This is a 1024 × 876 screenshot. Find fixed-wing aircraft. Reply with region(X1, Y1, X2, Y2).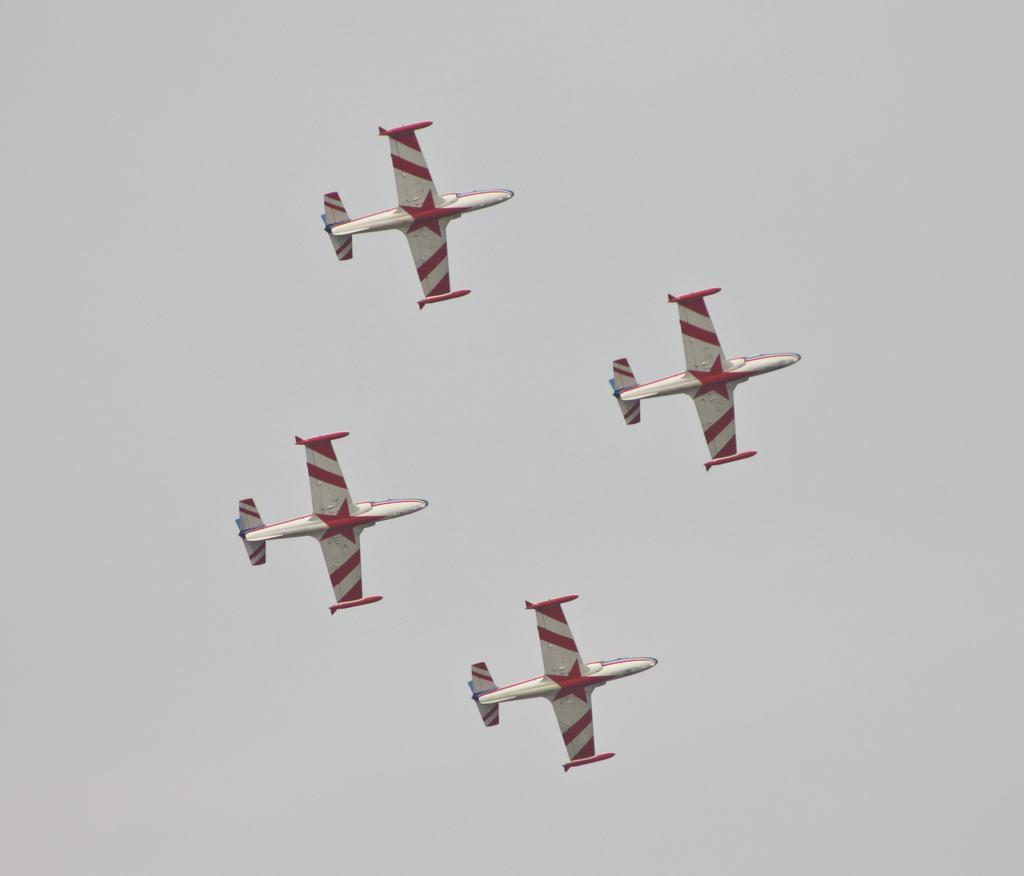
region(462, 589, 656, 768).
